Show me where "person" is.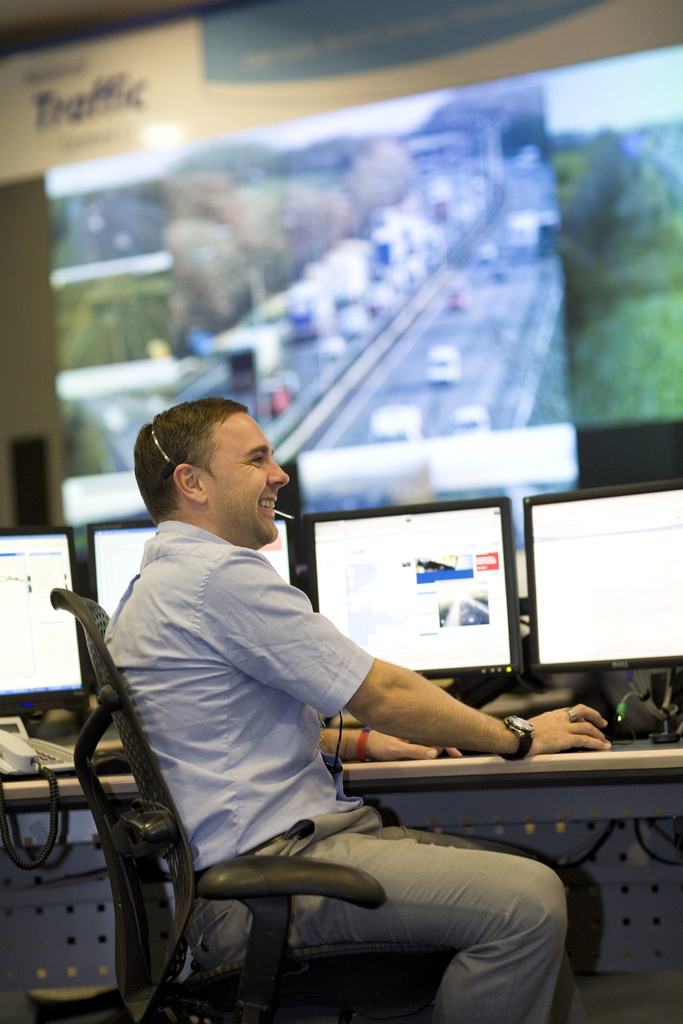
"person" is at locate(100, 397, 614, 1023).
